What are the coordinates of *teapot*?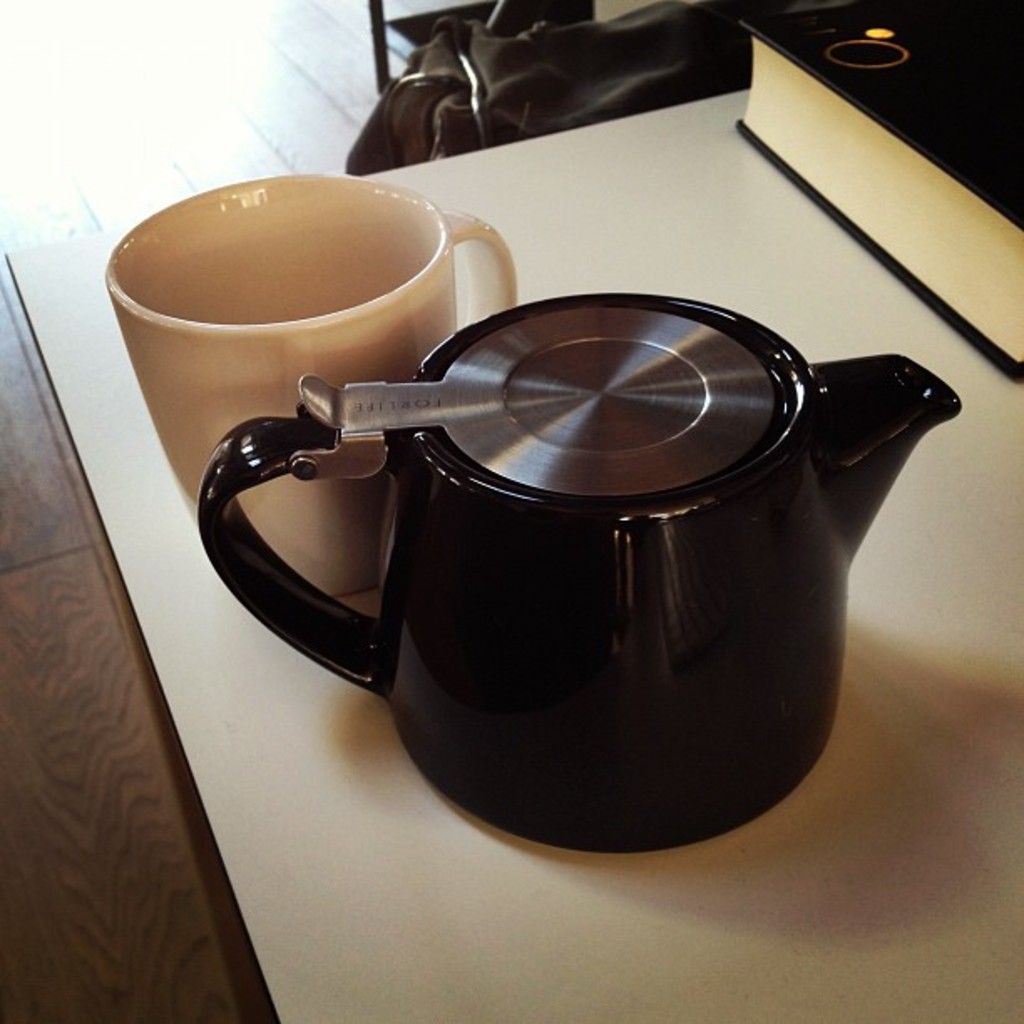
(left=194, top=294, right=960, bottom=852).
